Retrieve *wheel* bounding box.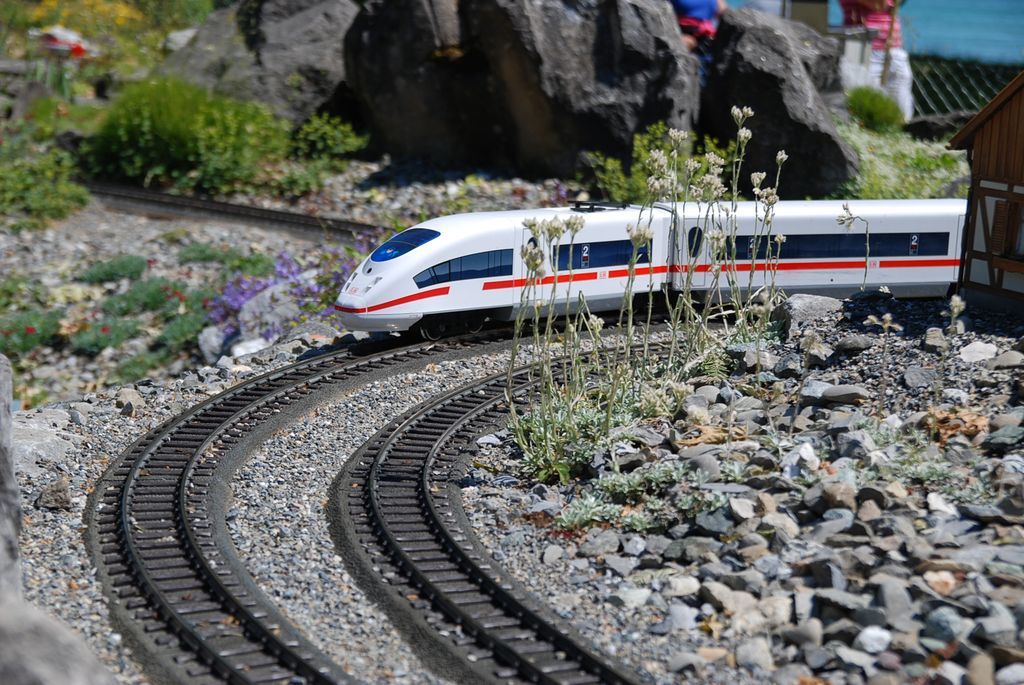
Bounding box: select_region(466, 318, 482, 335).
